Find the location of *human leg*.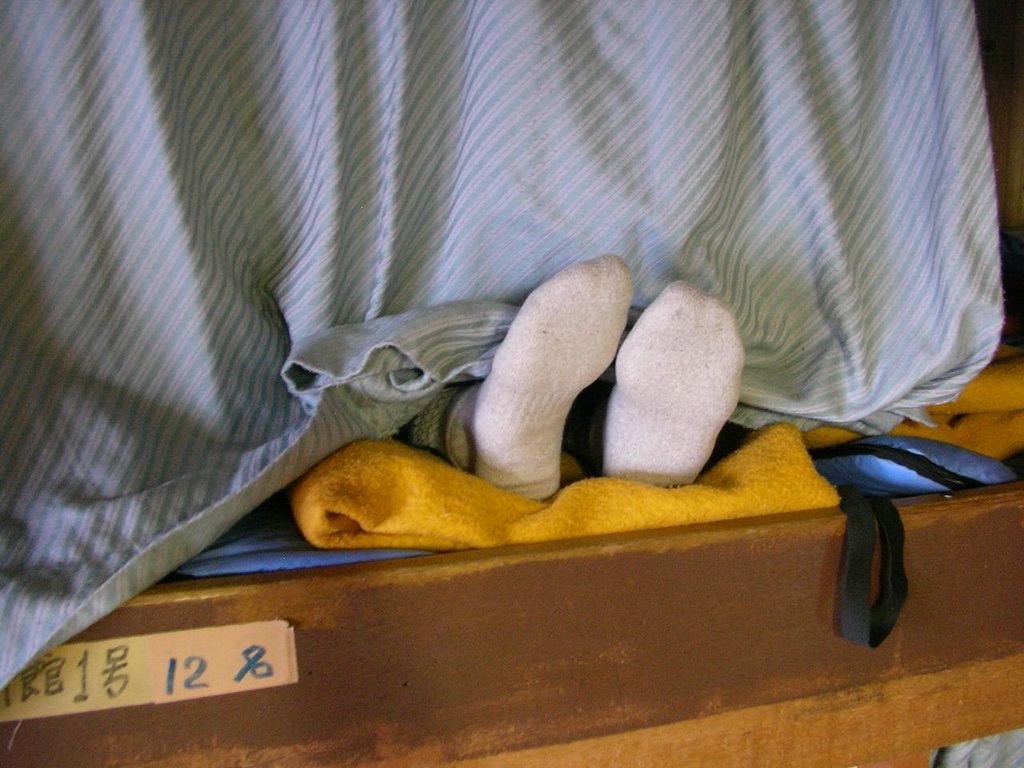
Location: bbox=[437, 243, 666, 514].
